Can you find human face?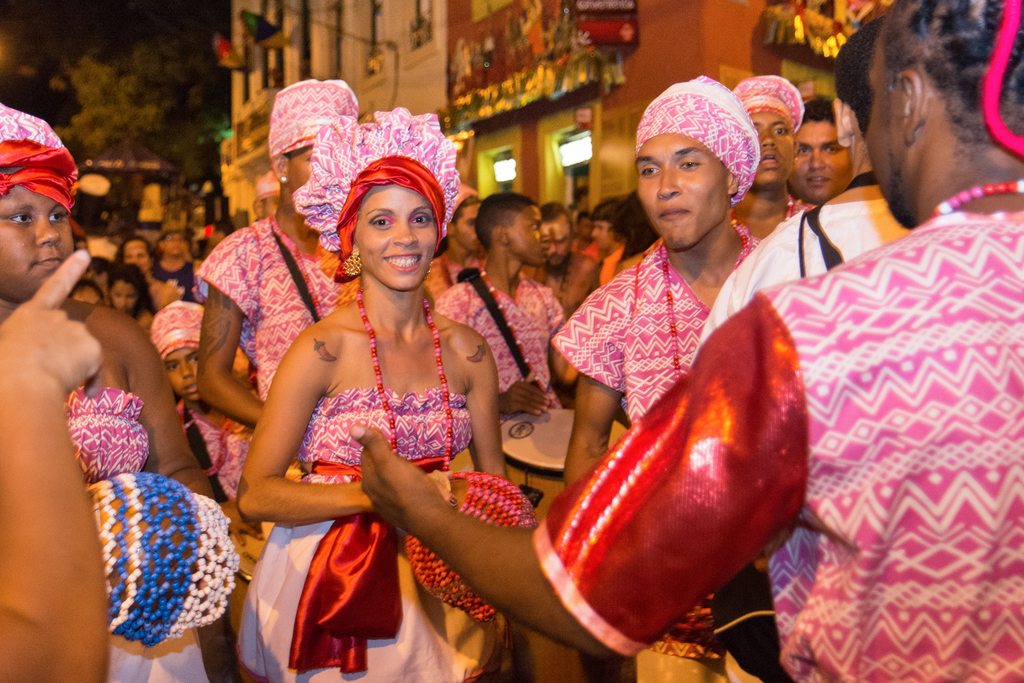
Yes, bounding box: left=165, top=343, right=202, bottom=399.
